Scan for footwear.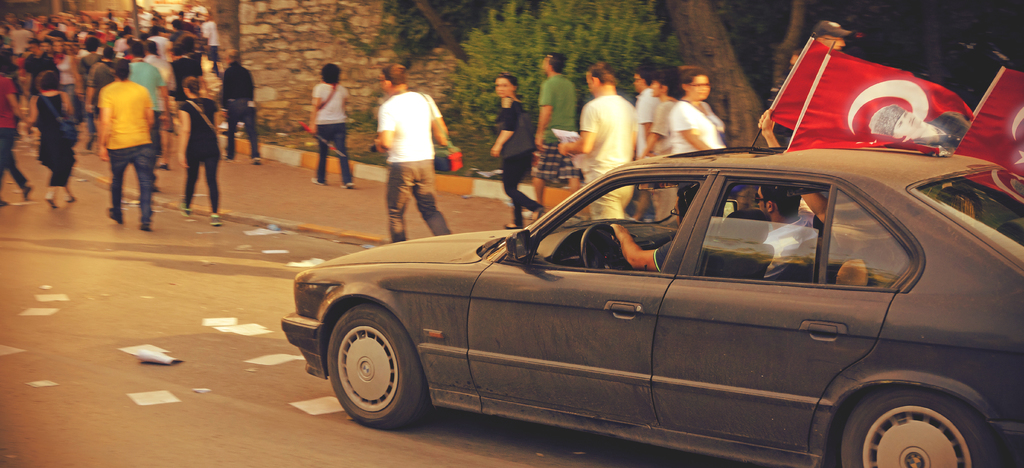
Scan result: Rect(252, 156, 264, 167).
